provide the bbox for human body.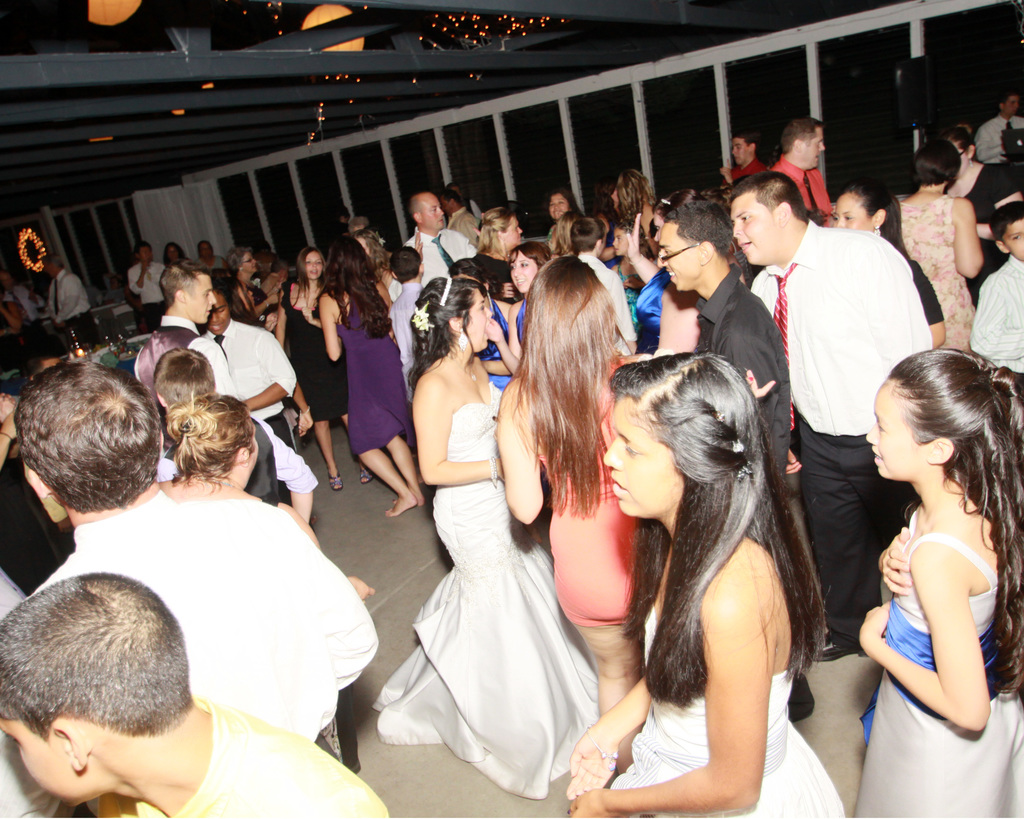
l=548, t=186, r=576, b=223.
